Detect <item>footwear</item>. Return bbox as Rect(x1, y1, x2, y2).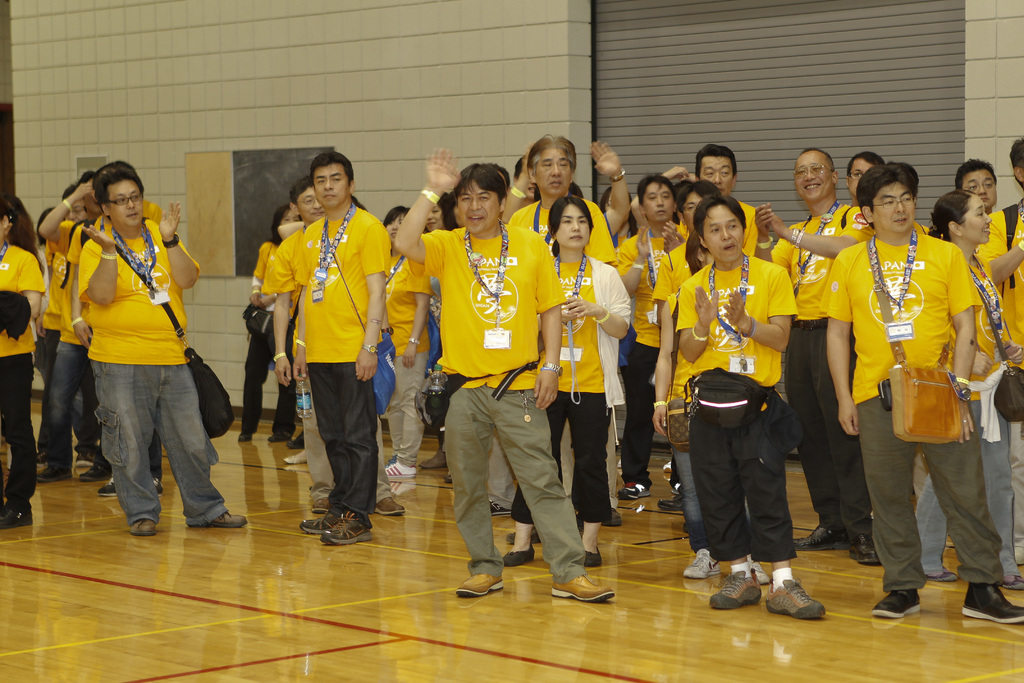
Rect(291, 434, 307, 452).
